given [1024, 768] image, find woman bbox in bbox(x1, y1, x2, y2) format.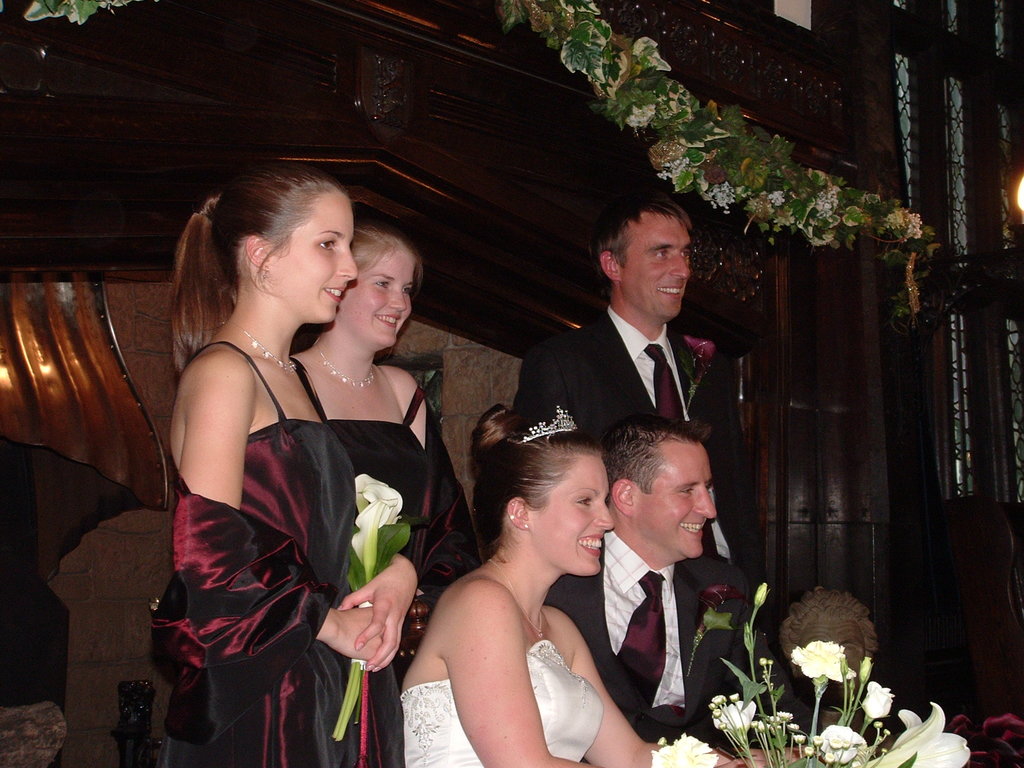
bbox(287, 198, 463, 767).
